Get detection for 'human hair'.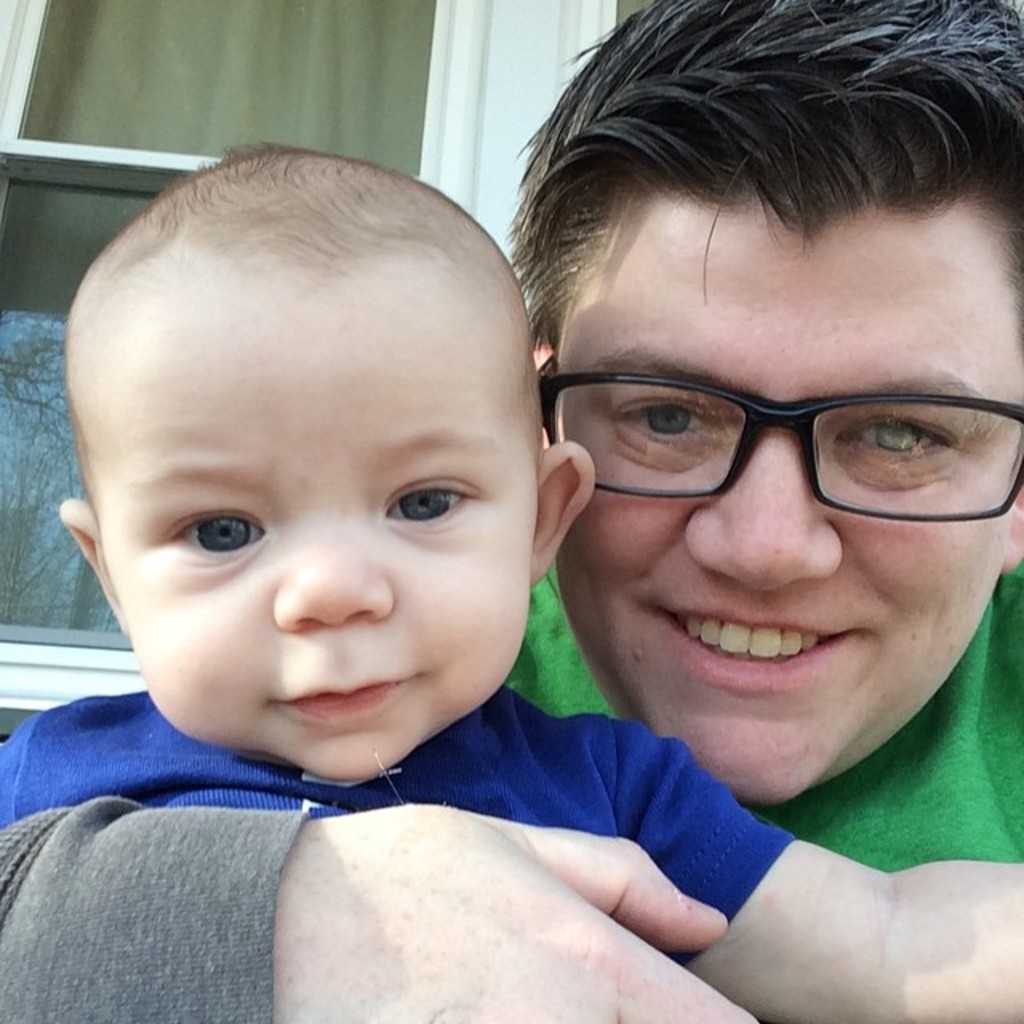
Detection: Rect(74, 136, 547, 531).
